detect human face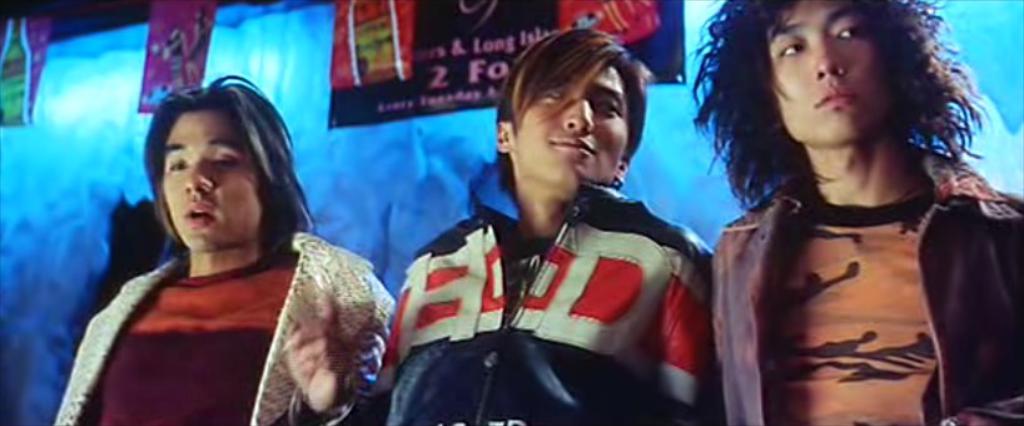
box=[166, 119, 254, 247]
